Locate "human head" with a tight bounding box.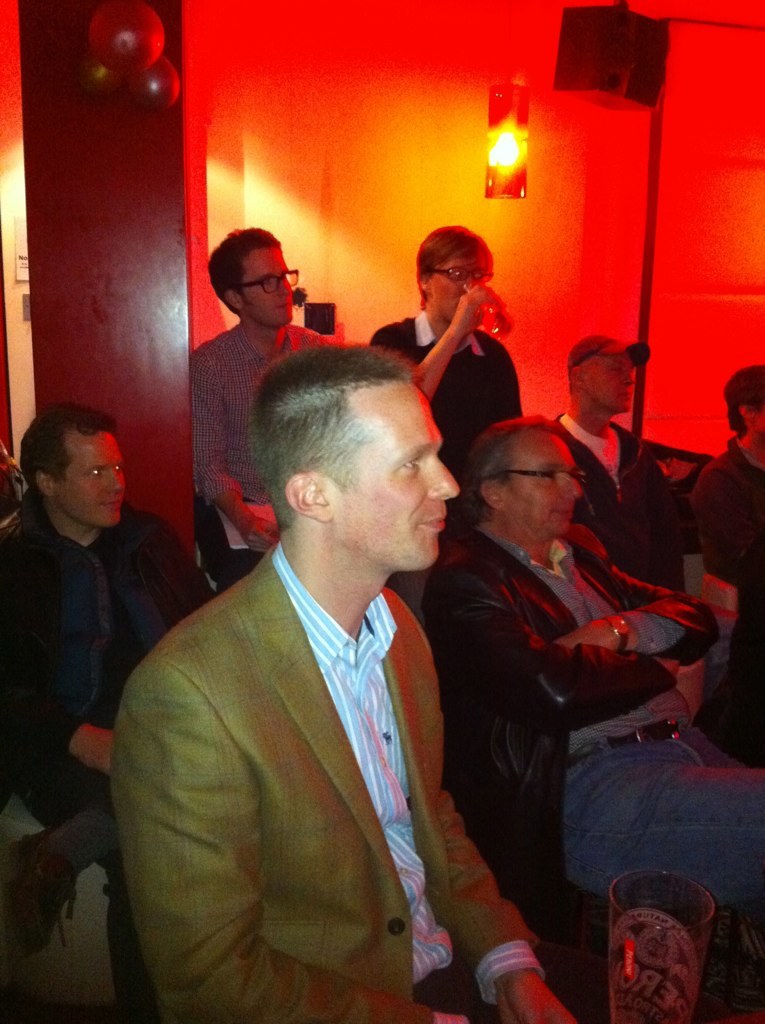
region(204, 230, 298, 326).
